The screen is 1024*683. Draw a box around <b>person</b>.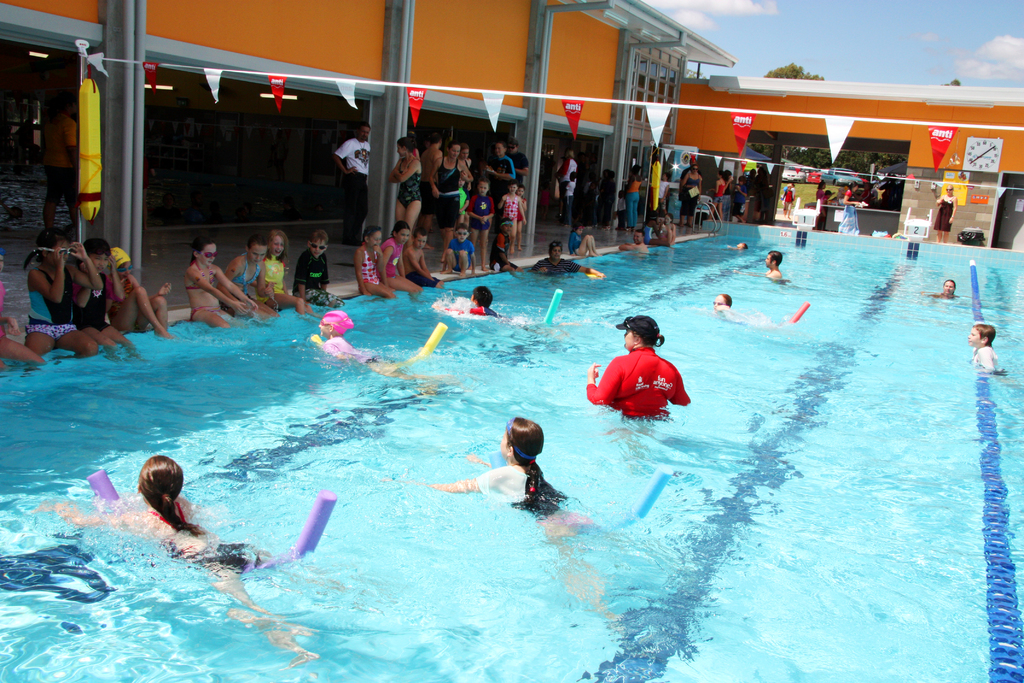
679,163,703,225.
